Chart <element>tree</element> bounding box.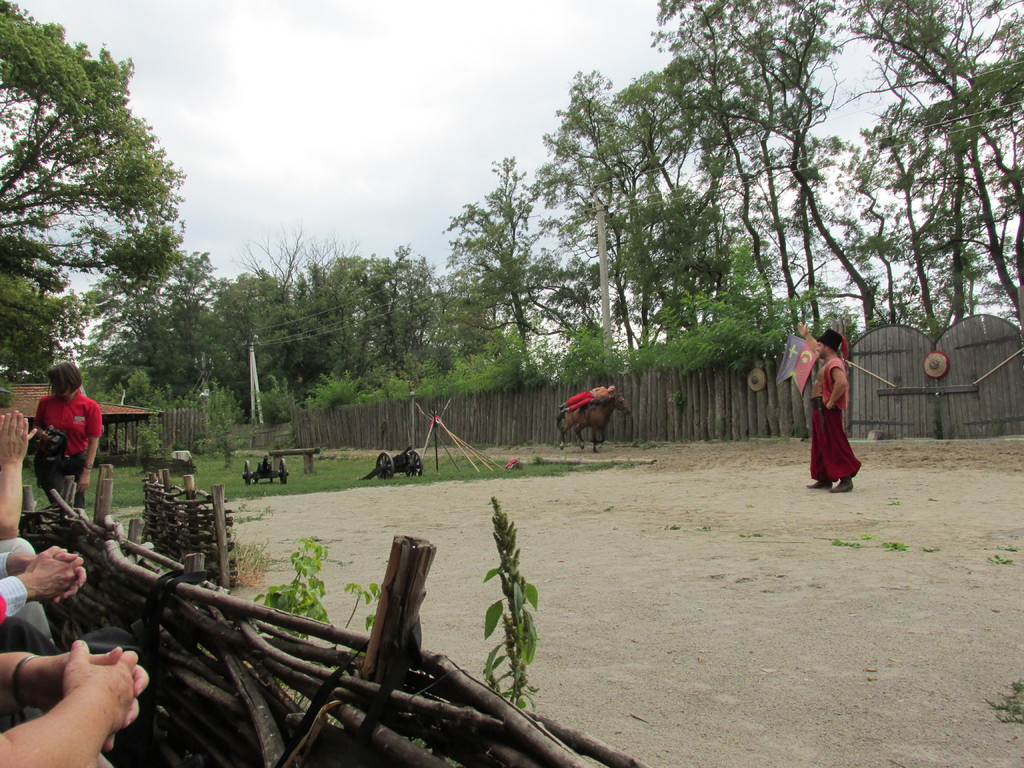
Charted: 91, 213, 210, 387.
